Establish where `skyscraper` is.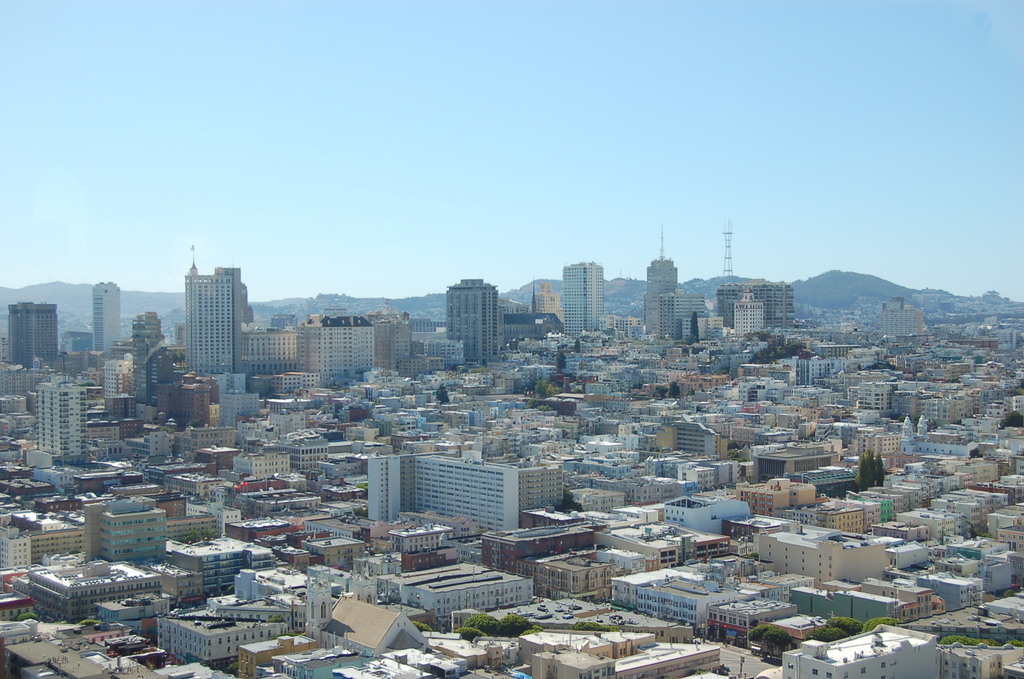
Established at box=[659, 292, 703, 340].
